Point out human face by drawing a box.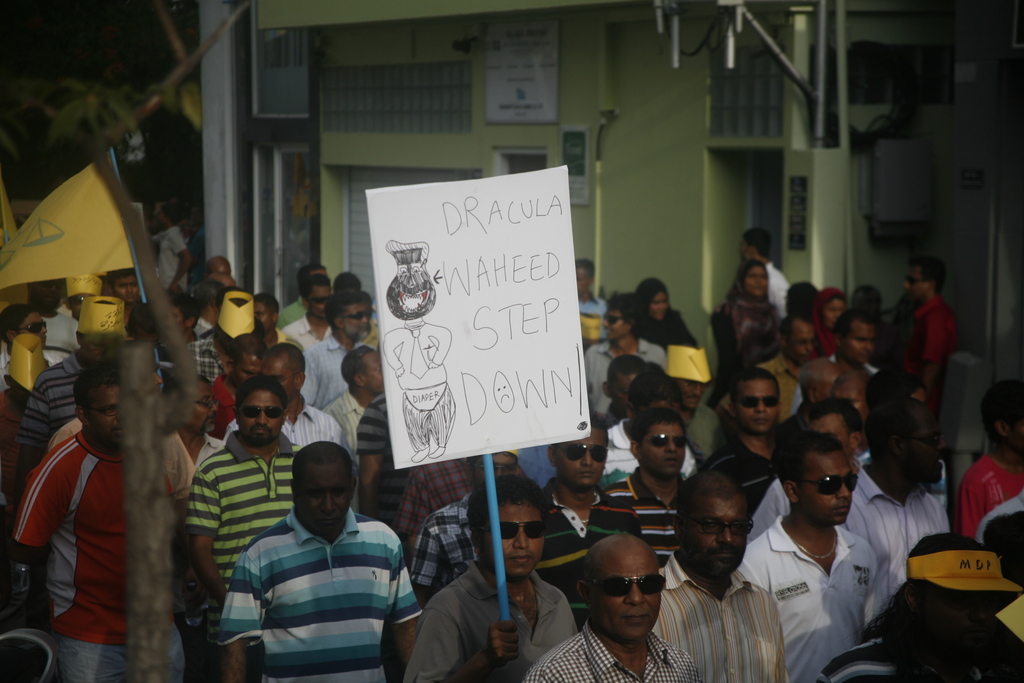
833 383 864 415.
